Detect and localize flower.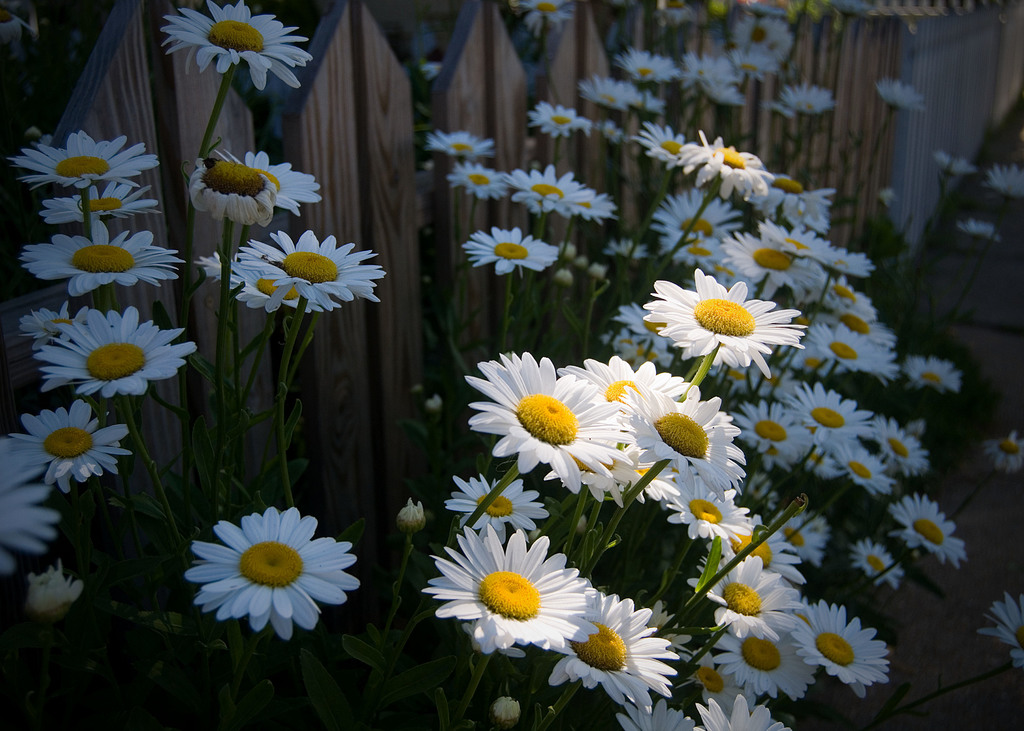
Localized at x1=19, y1=222, x2=180, y2=296.
